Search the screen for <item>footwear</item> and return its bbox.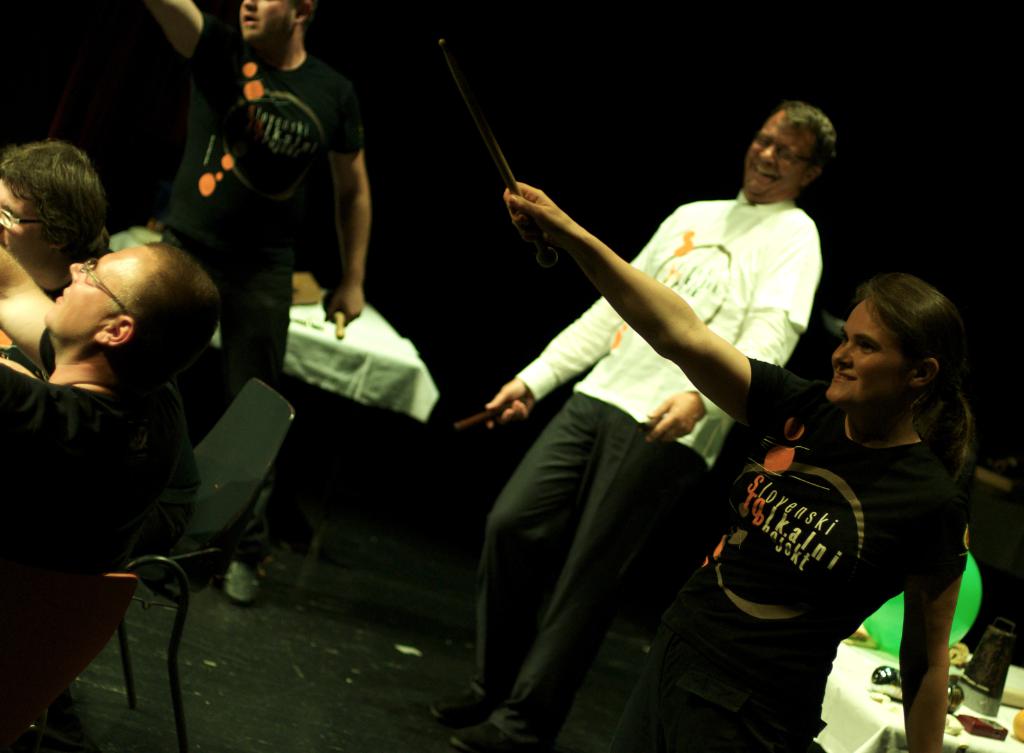
Found: bbox(223, 553, 275, 604).
